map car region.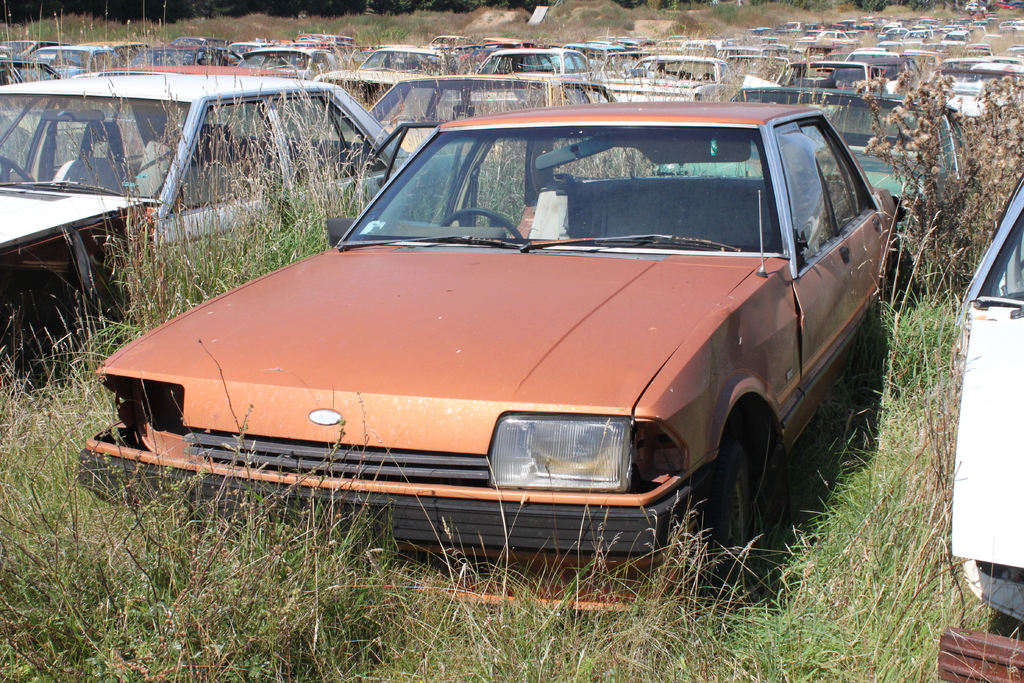
Mapped to BBox(947, 179, 1023, 682).
